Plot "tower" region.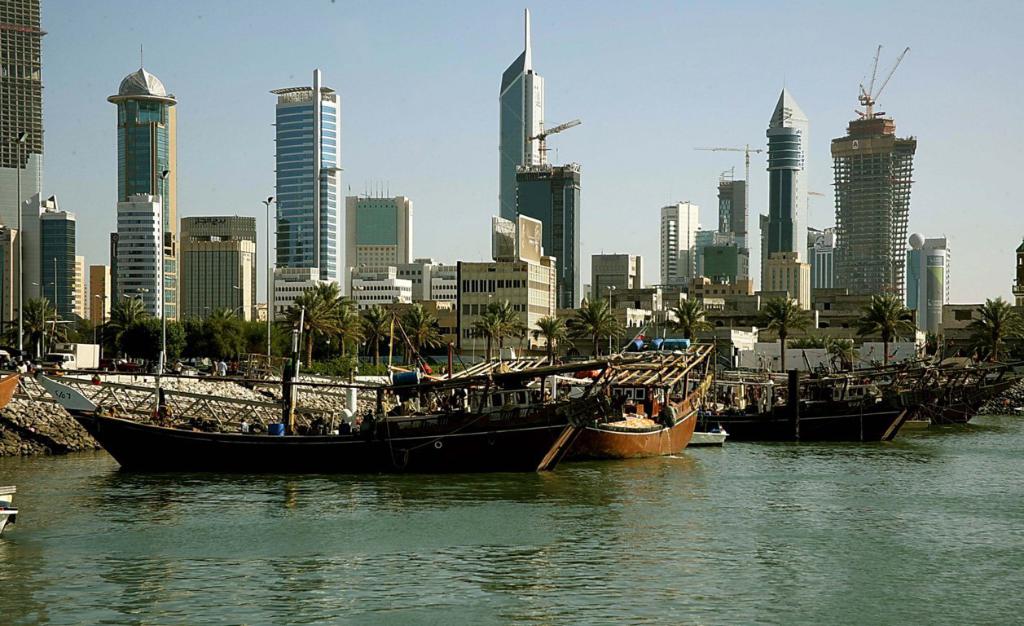
Plotted at {"left": 835, "top": 82, "right": 912, "bottom": 293}.
